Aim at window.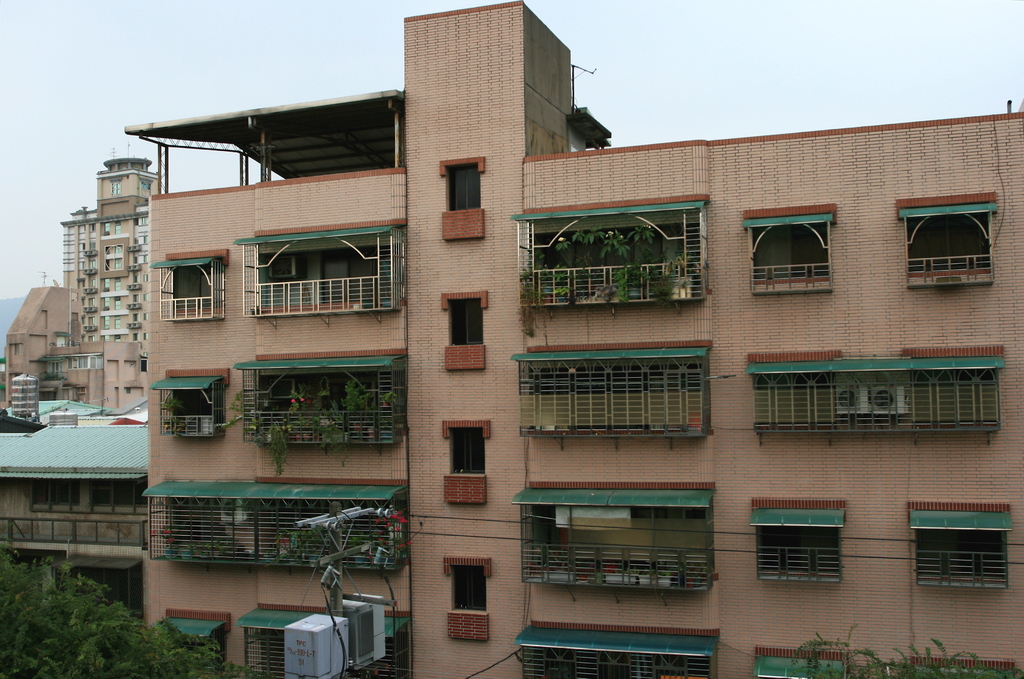
Aimed at l=151, t=245, r=216, b=323.
